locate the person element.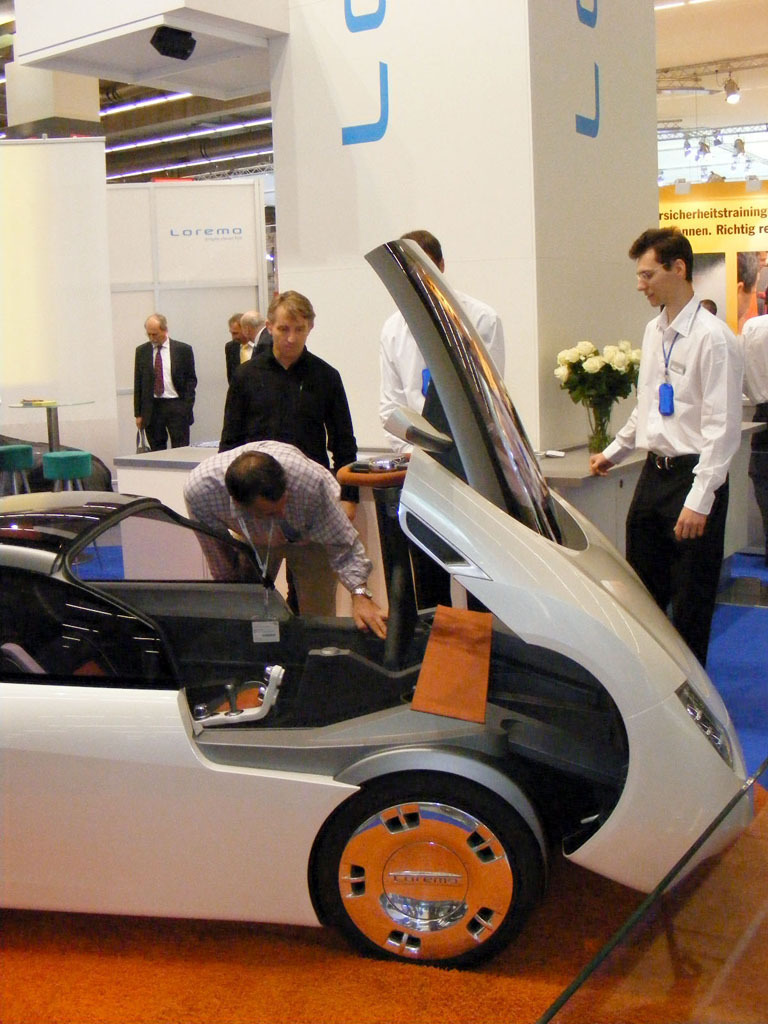
Element bbox: left=733, top=285, right=767, bottom=520.
